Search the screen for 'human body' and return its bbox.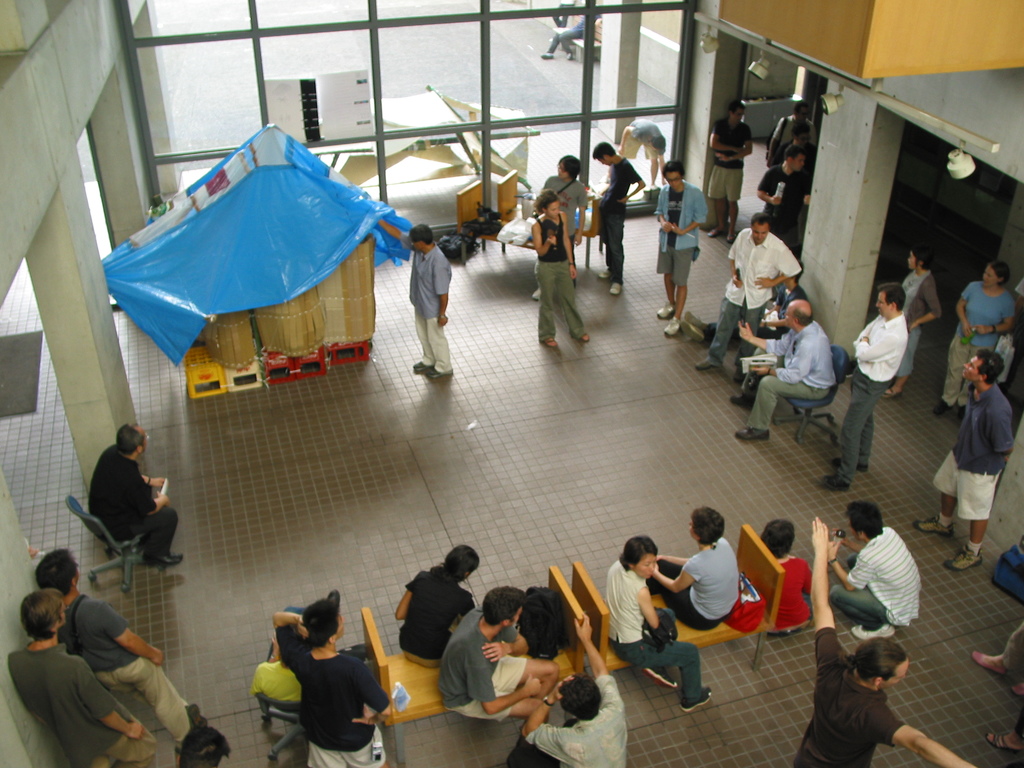
Found: 810 511 980 767.
